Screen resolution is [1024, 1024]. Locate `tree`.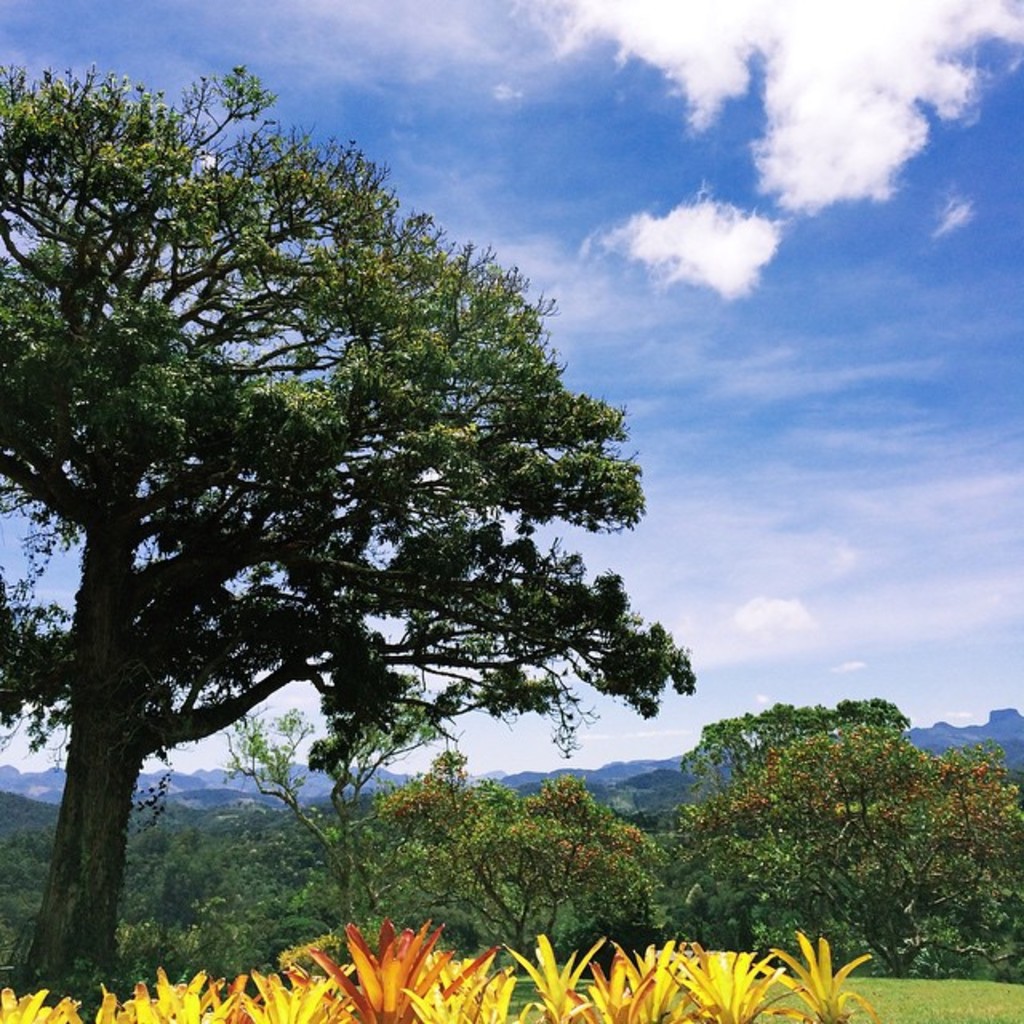
<bbox>683, 690, 918, 786</bbox>.
